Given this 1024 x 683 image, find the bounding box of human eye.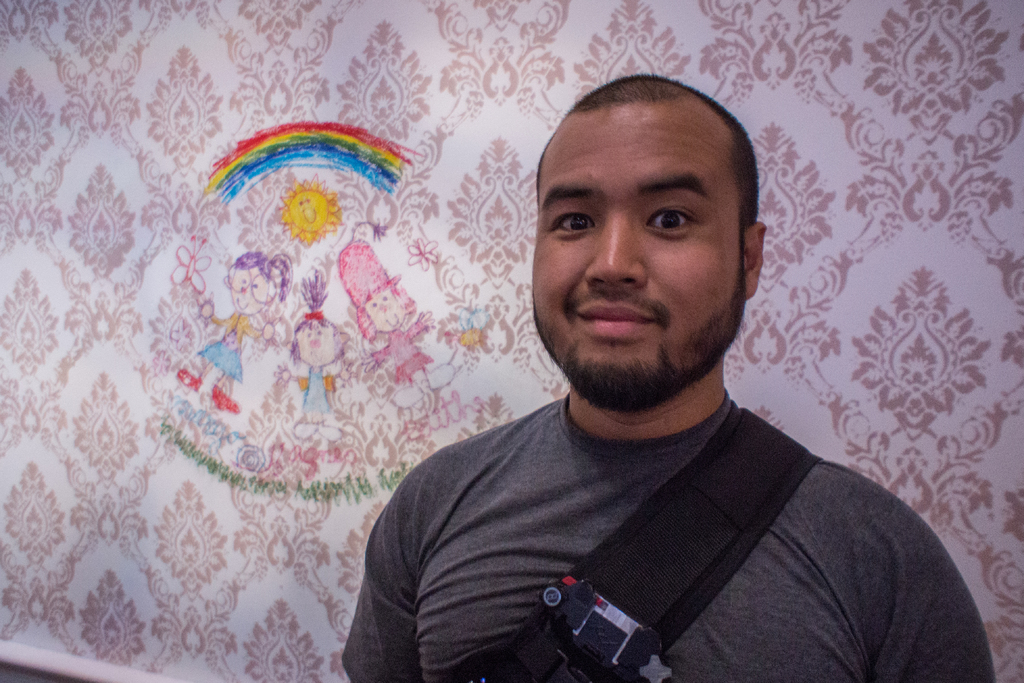
[x1=634, y1=183, x2=720, y2=251].
